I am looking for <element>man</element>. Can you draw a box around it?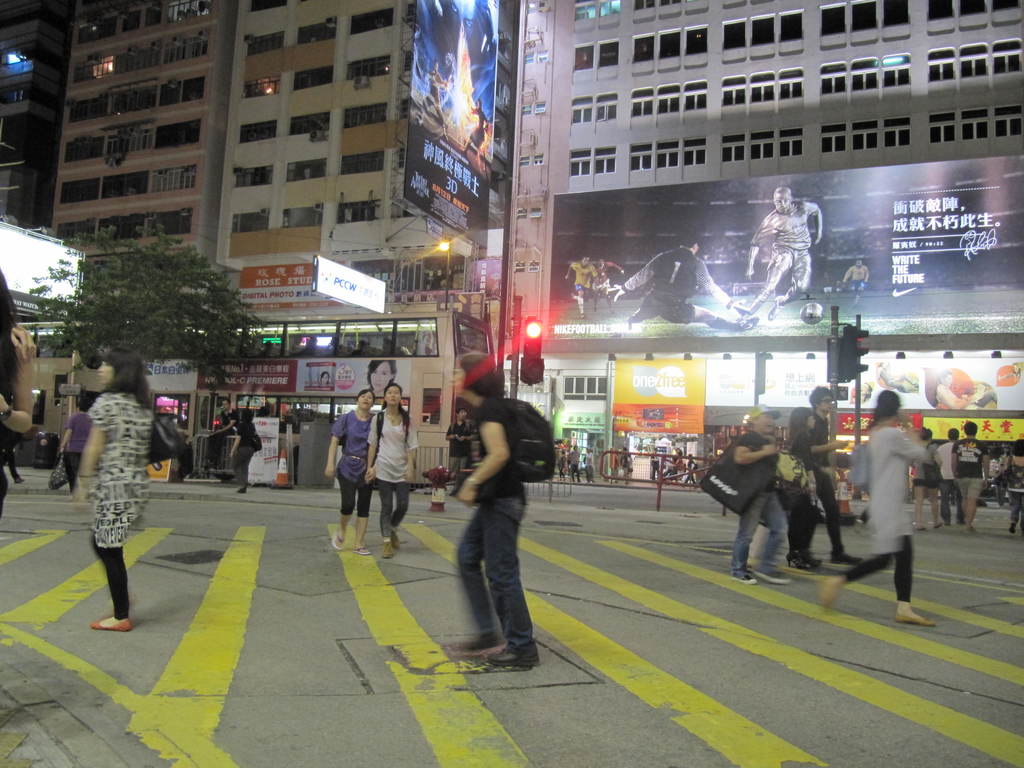
Sure, the bounding box is select_region(564, 252, 595, 317).
